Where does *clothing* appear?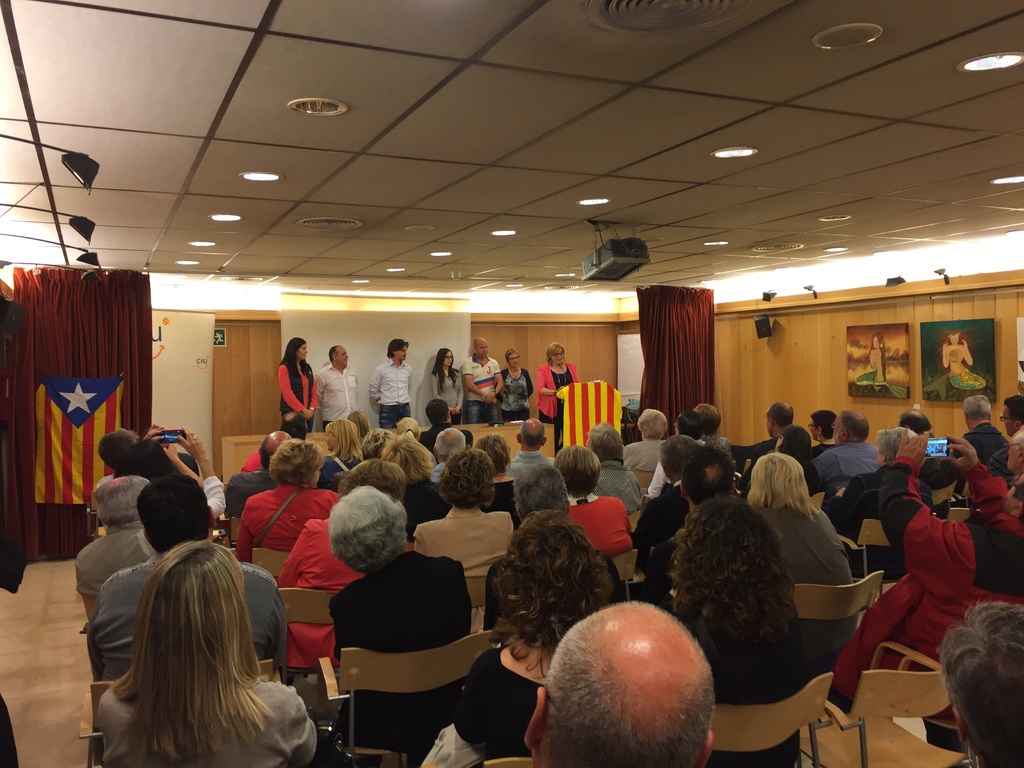
Appears at 335/547/472/767.
